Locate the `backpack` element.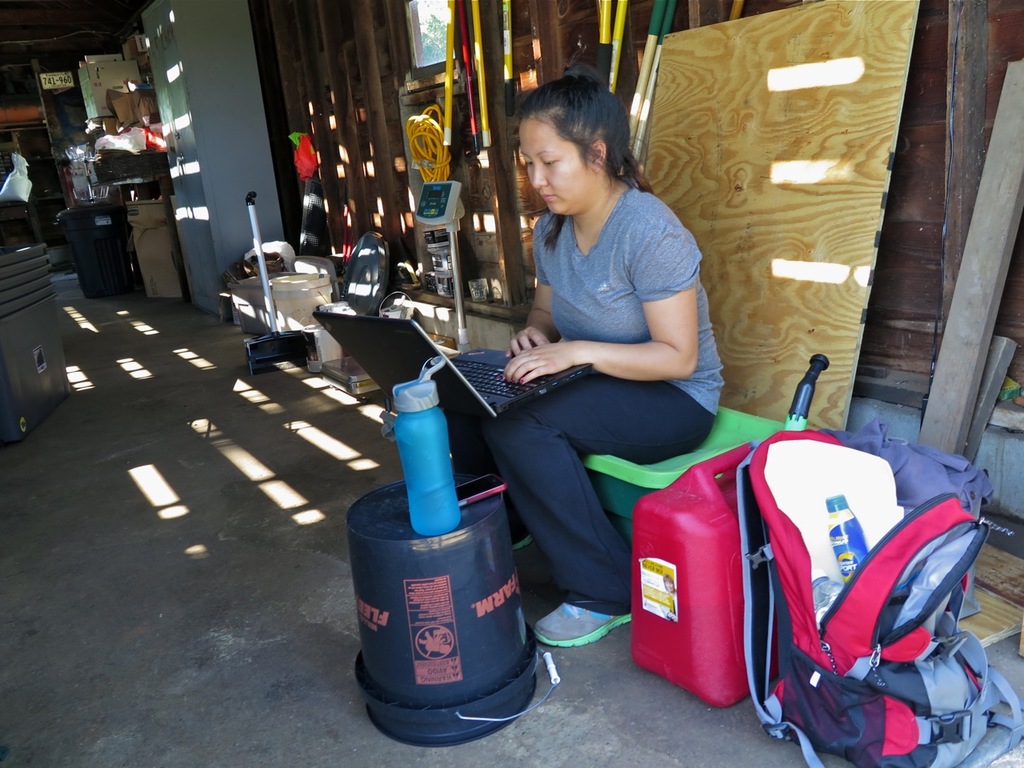
Element bbox: 733/390/1011/763.
